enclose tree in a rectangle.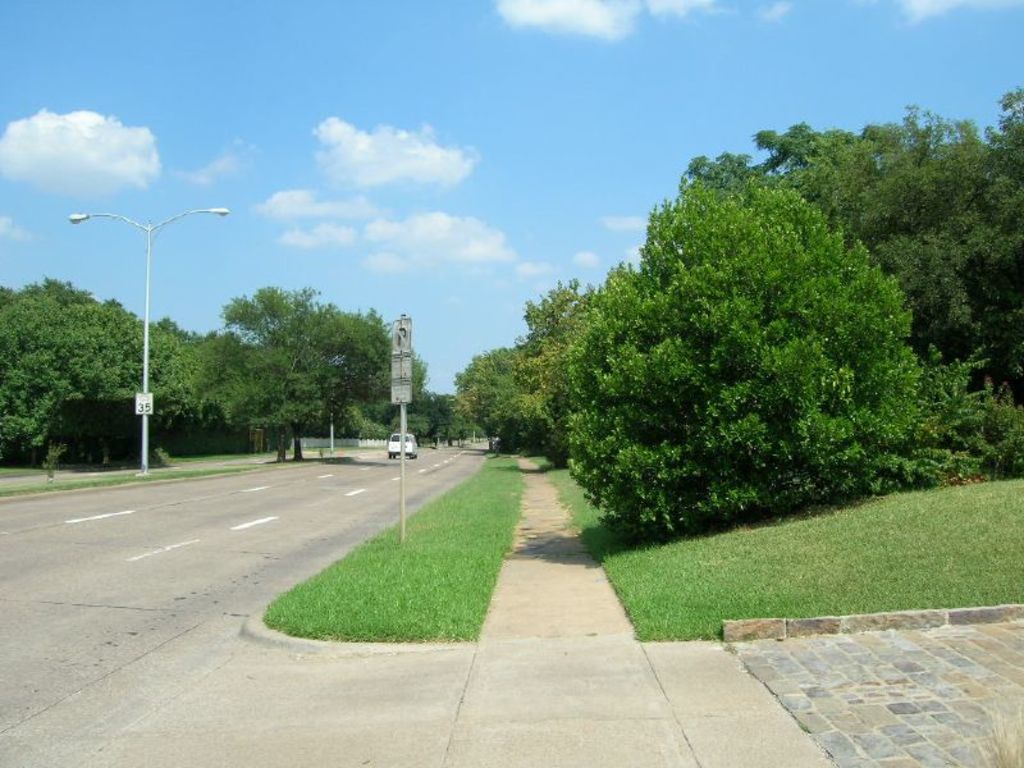
x1=335, y1=397, x2=384, y2=445.
